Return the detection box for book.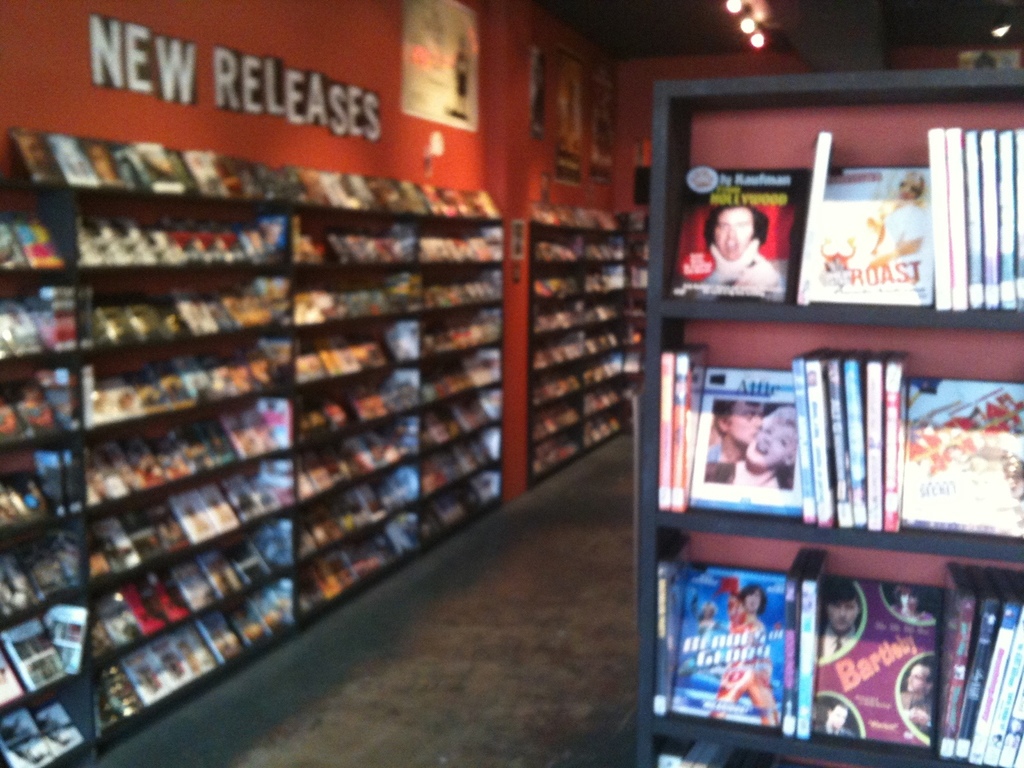
bbox(810, 165, 933, 304).
